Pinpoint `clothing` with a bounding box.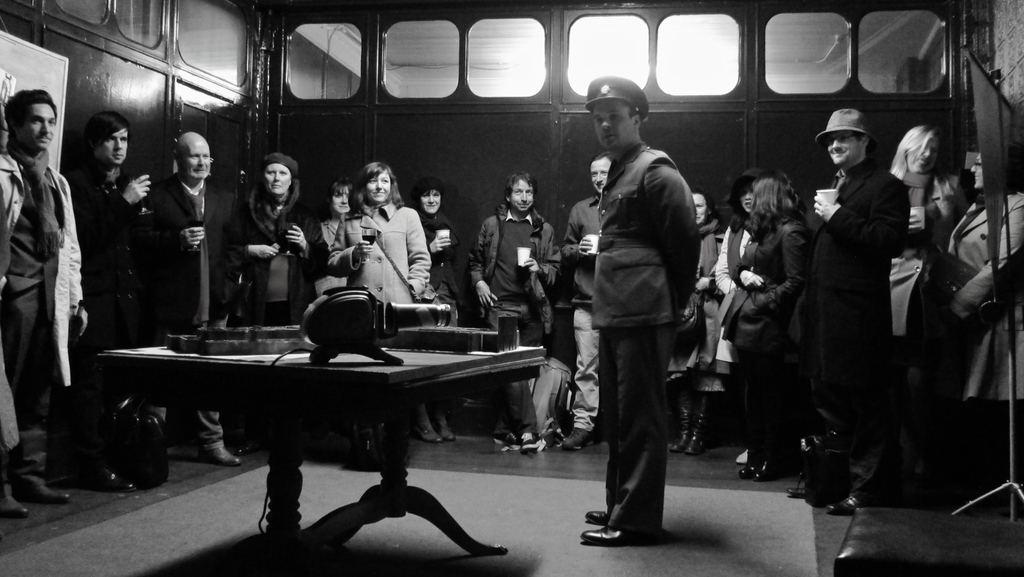
(left=321, top=200, right=430, bottom=325).
